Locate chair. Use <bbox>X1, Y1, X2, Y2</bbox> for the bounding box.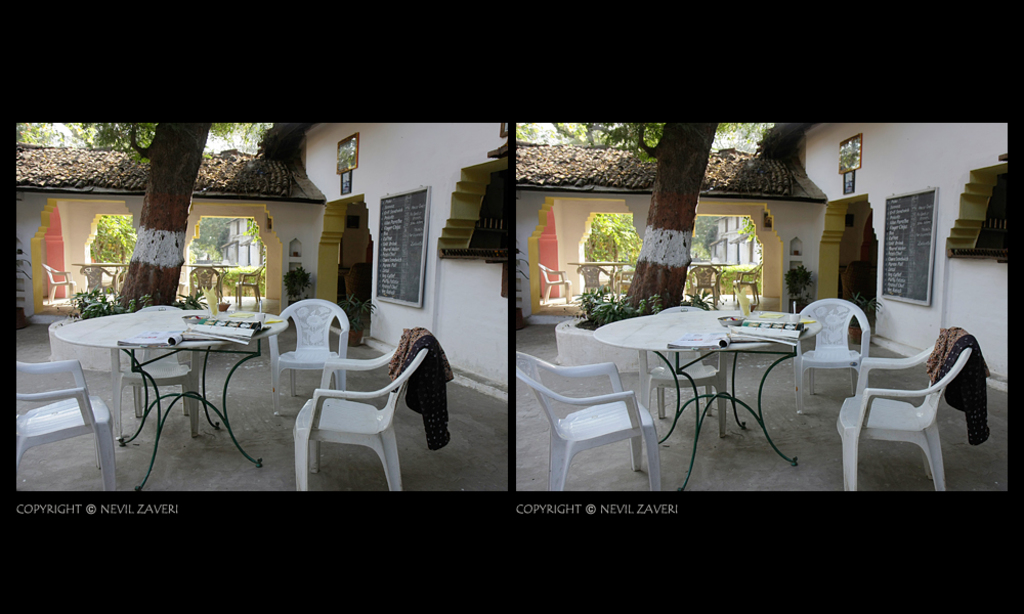
<bbox>15, 356, 116, 491</bbox>.
